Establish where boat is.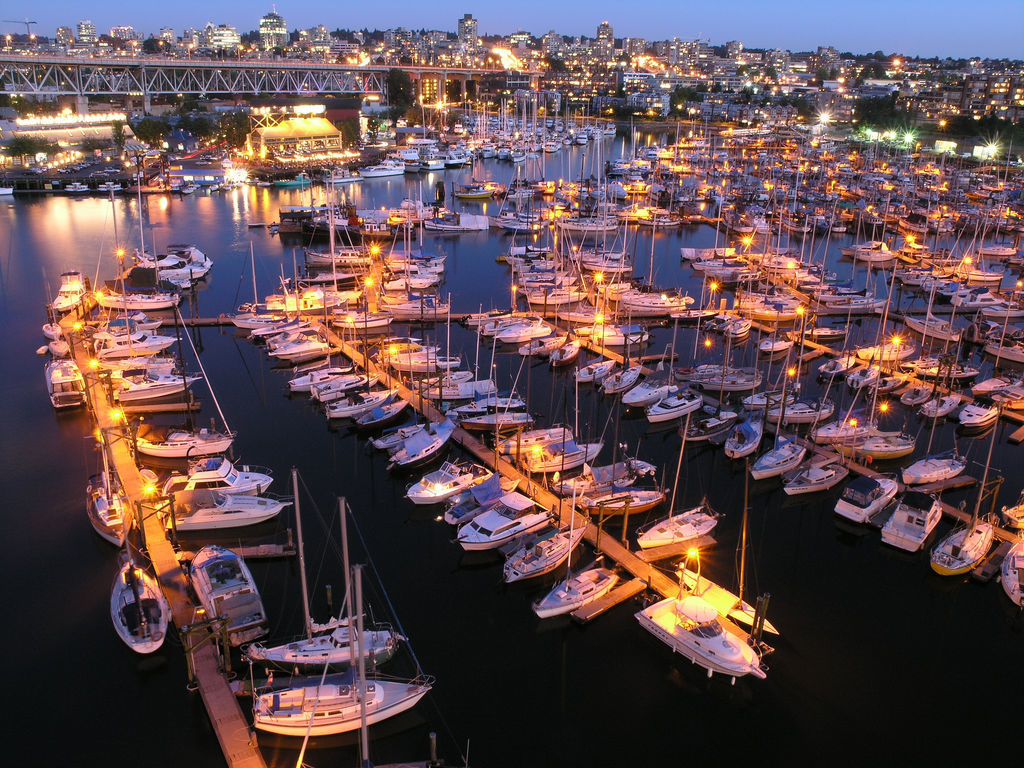
Established at x1=241 y1=307 x2=281 y2=333.
